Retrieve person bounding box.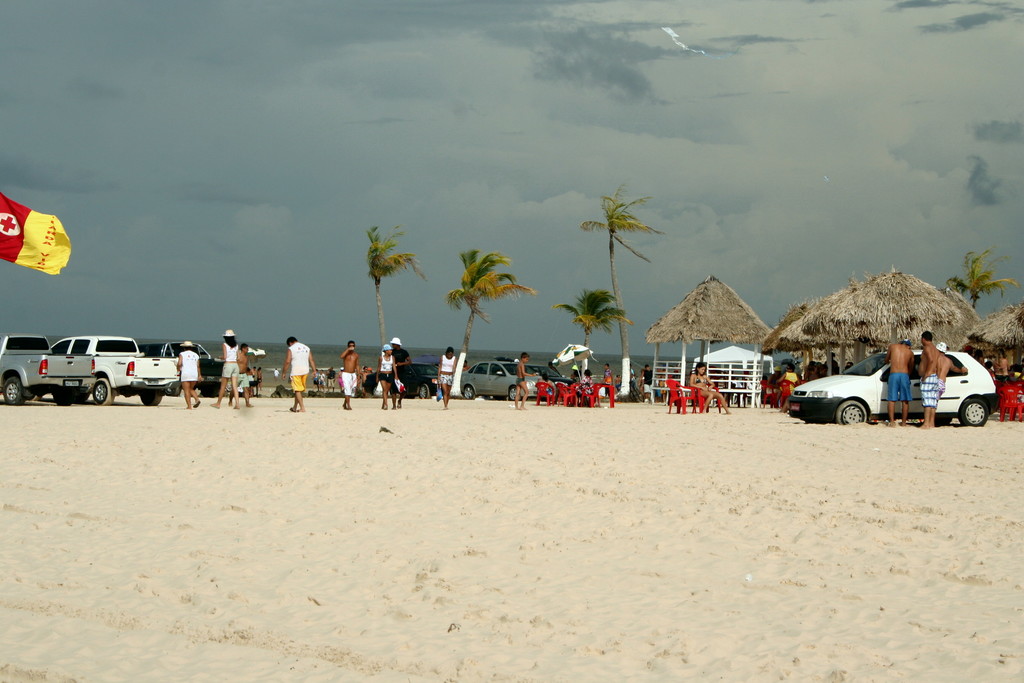
Bounding box: 934/343/970/403.
